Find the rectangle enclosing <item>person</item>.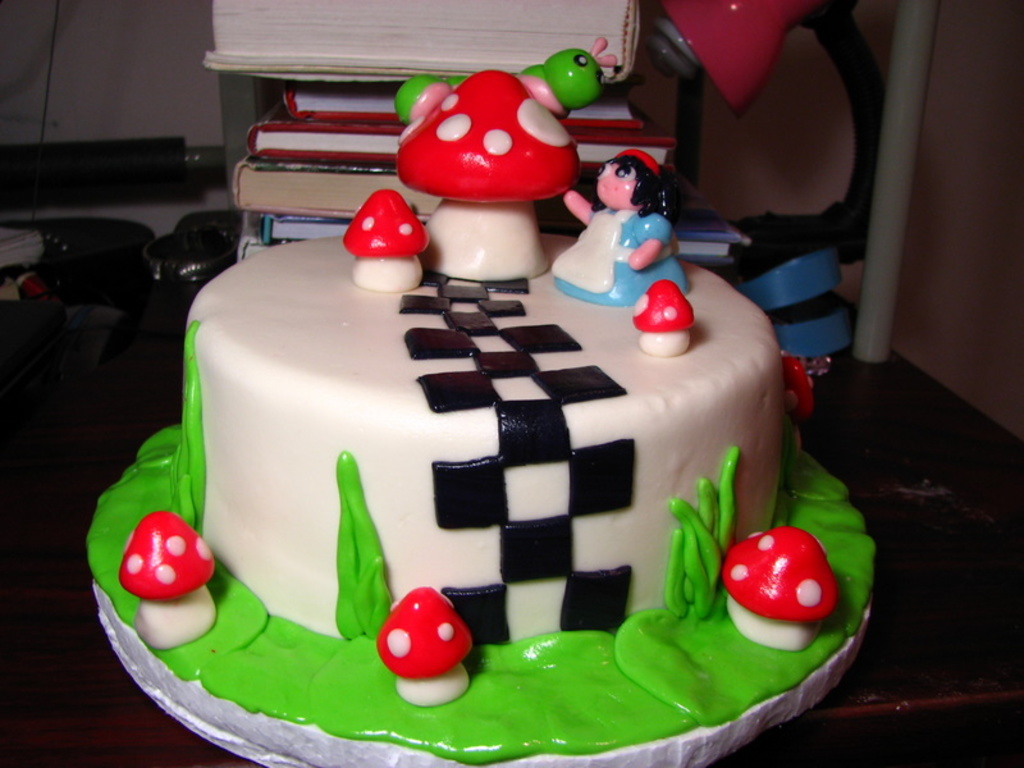
[left=573, top=125, right=690, bottom=316].
